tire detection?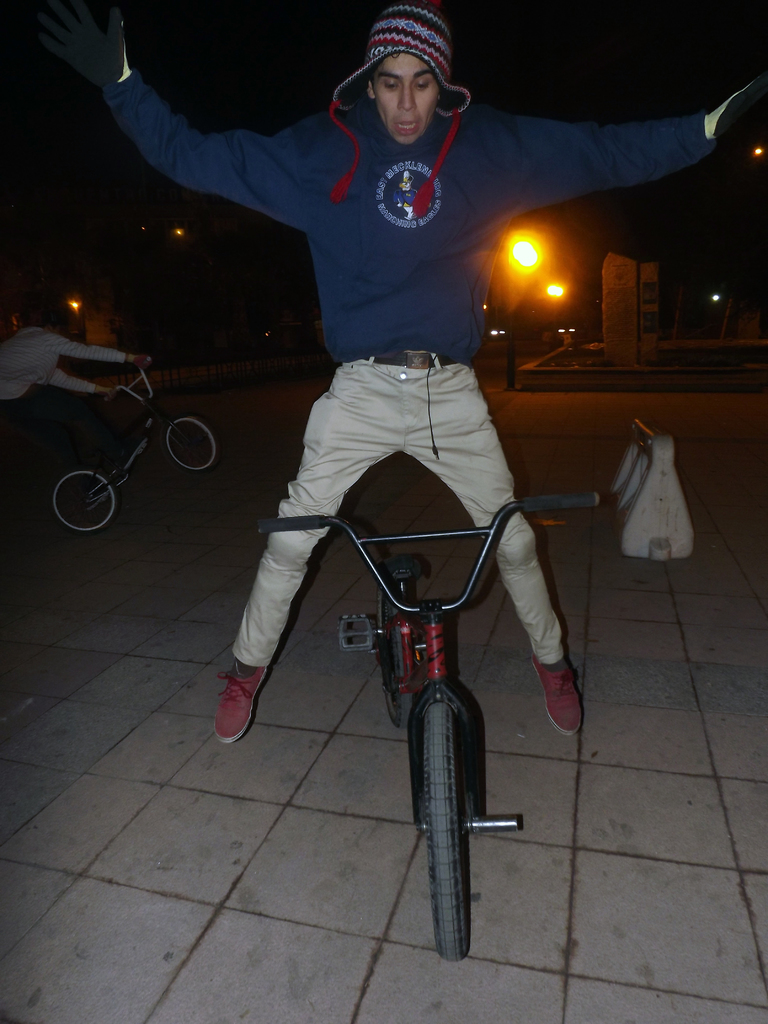
rect(53, 470, 120, 533)
